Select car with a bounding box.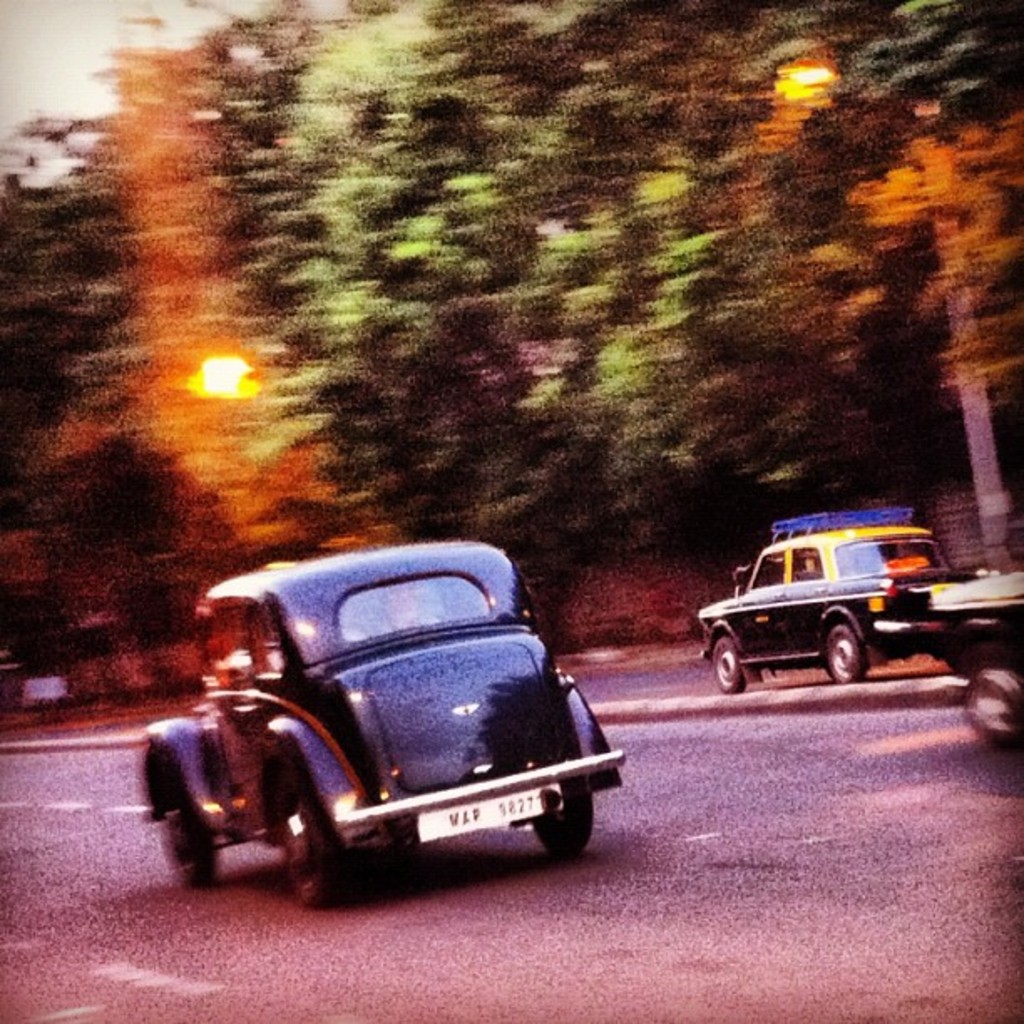
box=[151, 492, 632, 917].
